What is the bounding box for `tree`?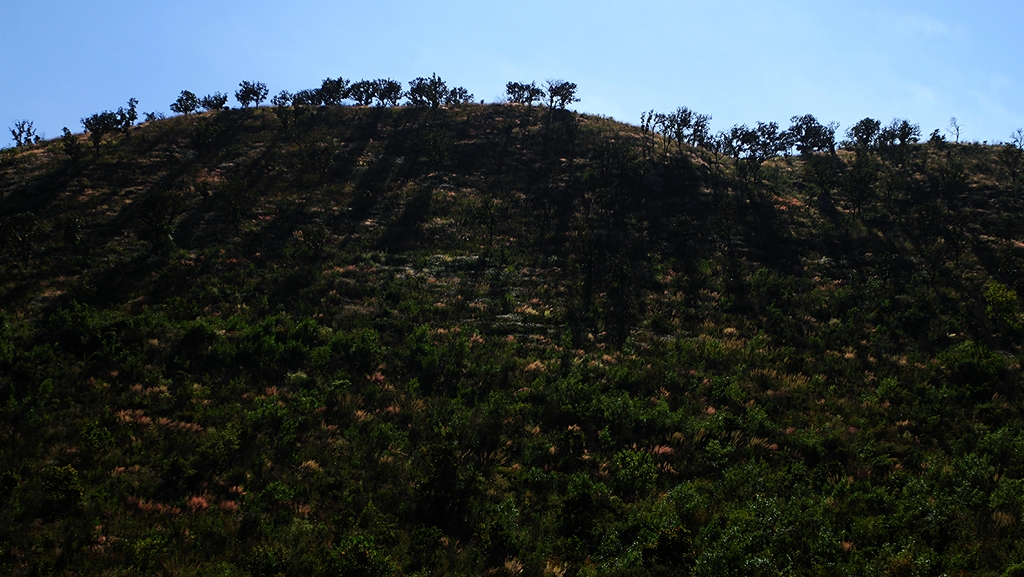
[7, 115, 56, 152].
